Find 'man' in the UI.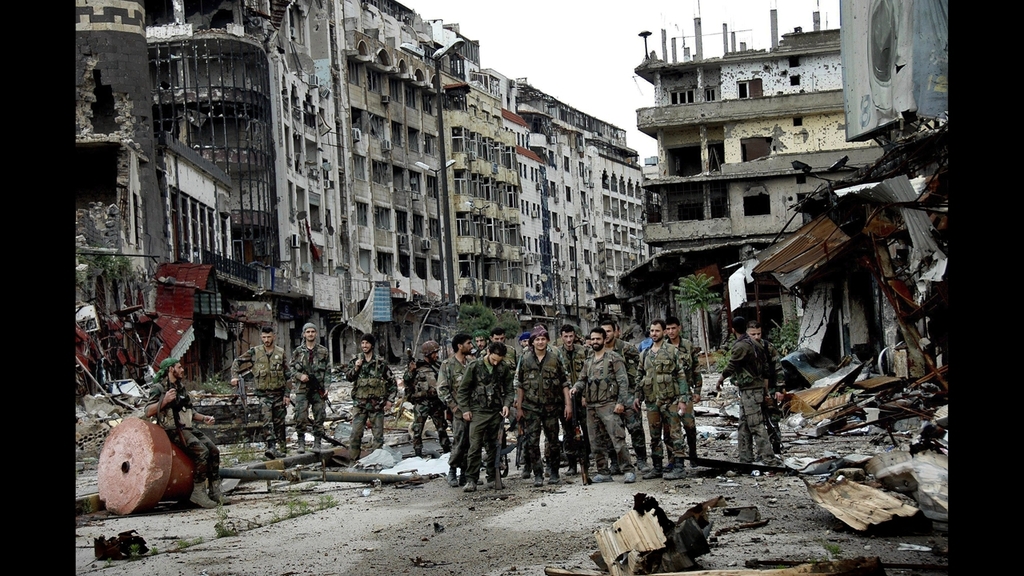
UI element at [x1=663, y1=319, x2=706, y2=468].
